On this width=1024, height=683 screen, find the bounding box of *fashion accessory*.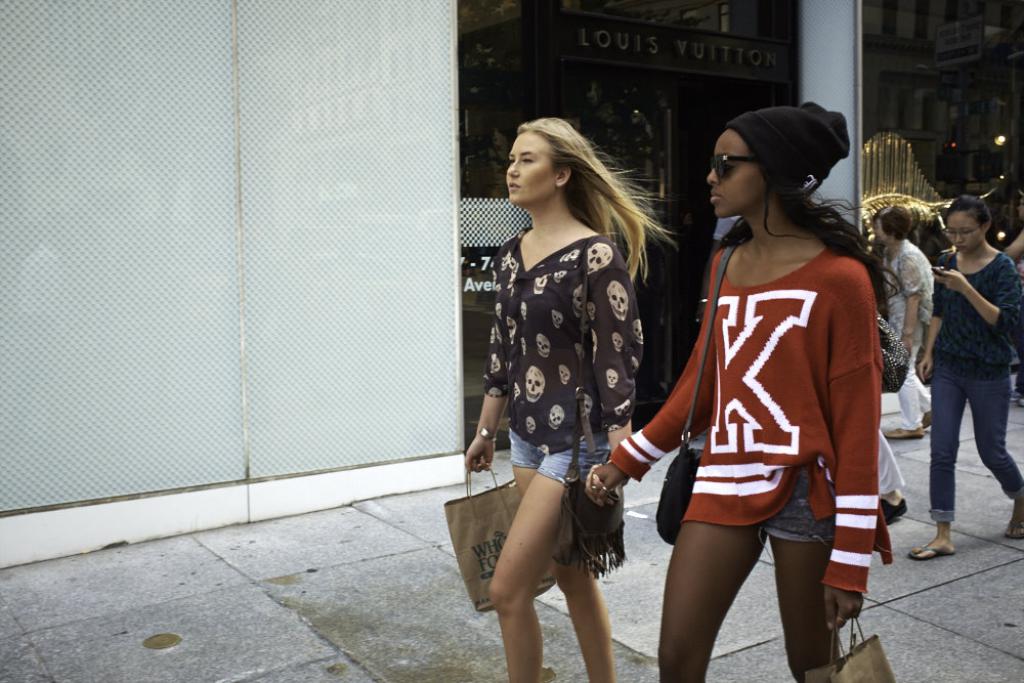
Bounding box: select_region(876, 495, 907, 526).
